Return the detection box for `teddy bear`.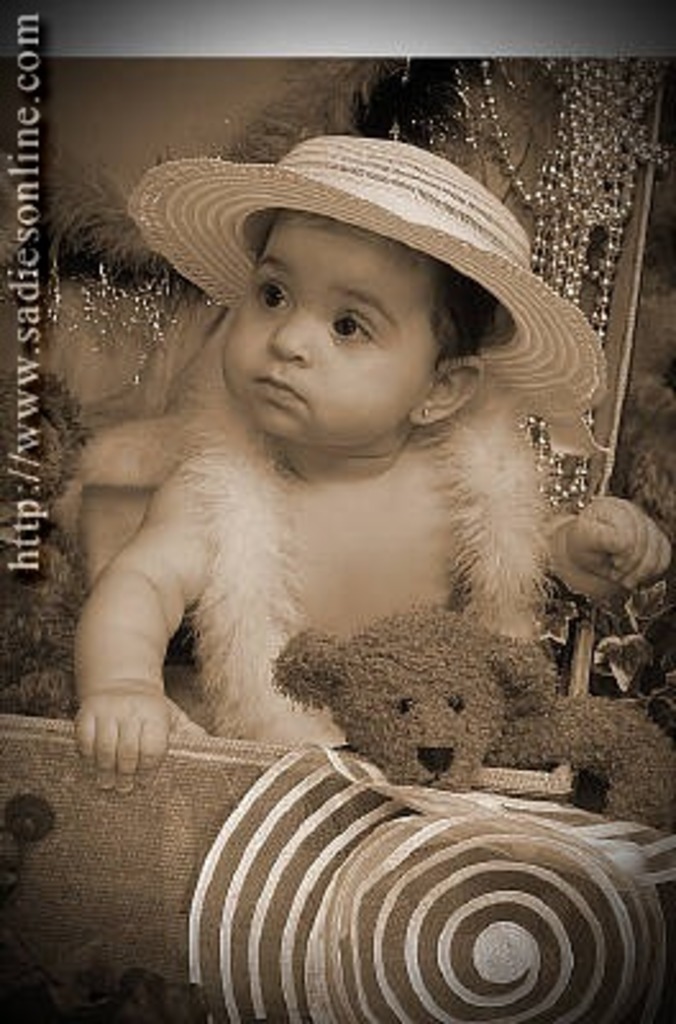
[277,607,673,832].
